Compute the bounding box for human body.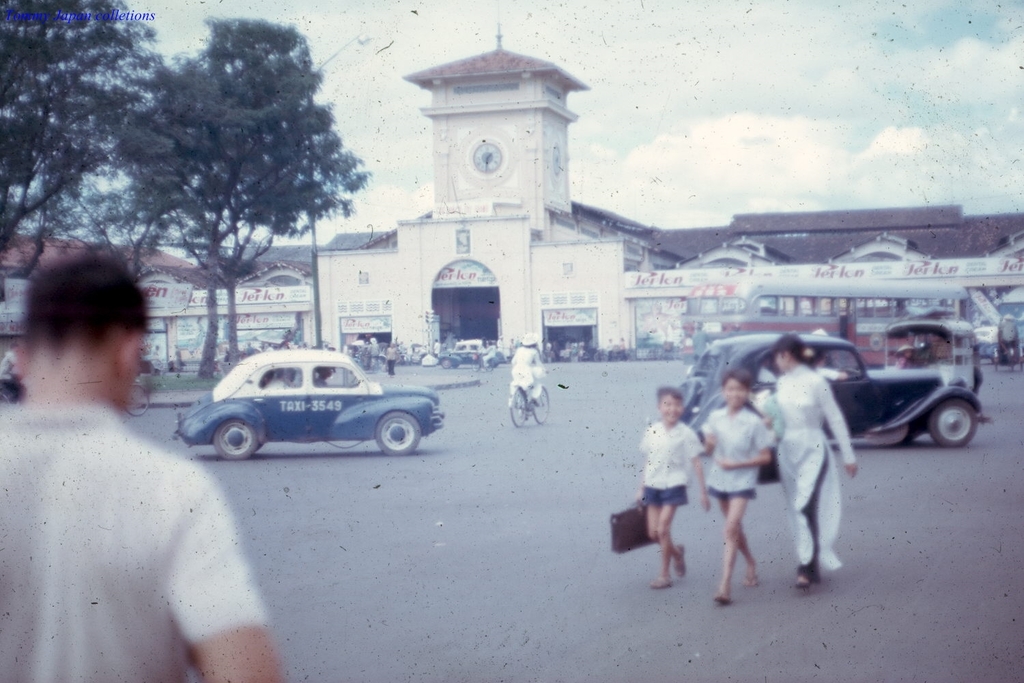
(13, 246, 250, 662).
